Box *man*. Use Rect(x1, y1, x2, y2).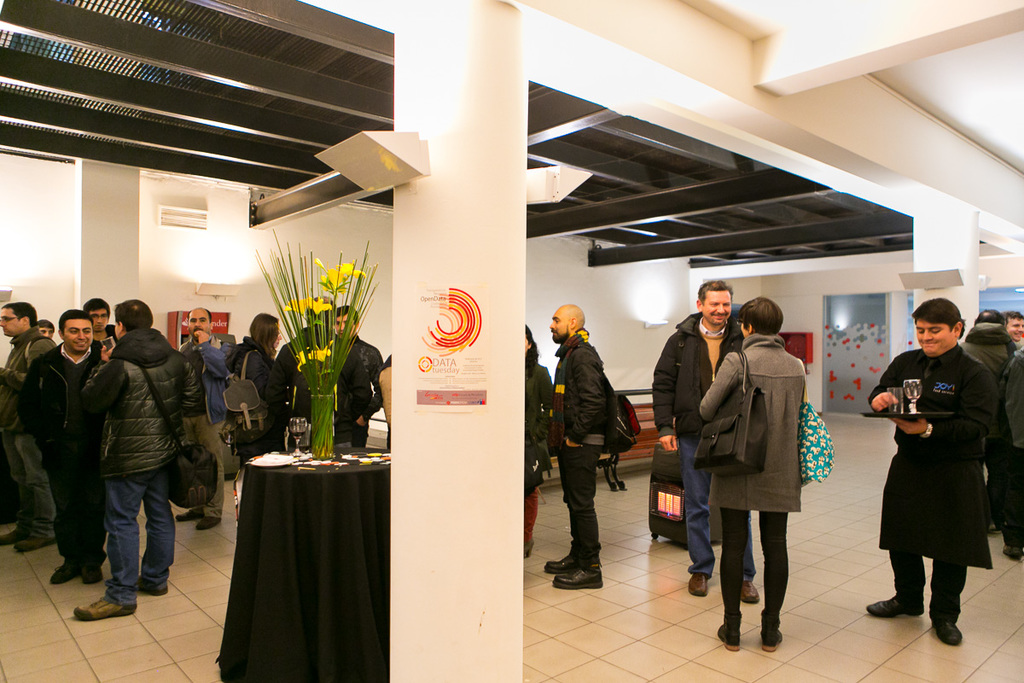
Rect(74, 297, 188, 614).
